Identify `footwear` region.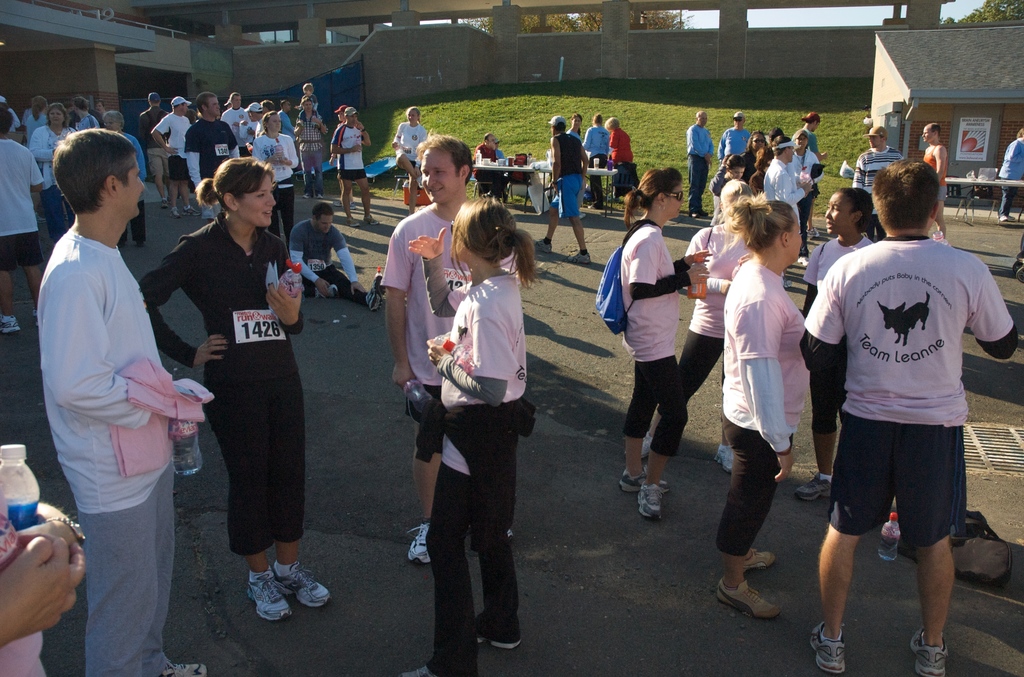
Region: 243/573/287/618.
